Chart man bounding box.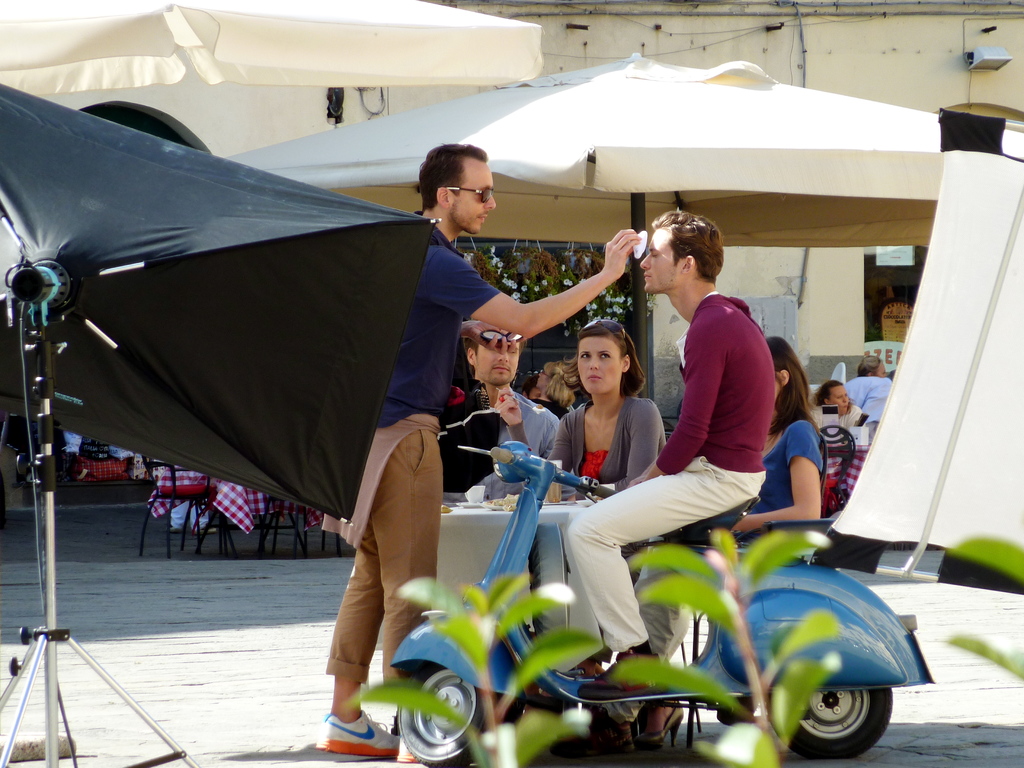
Charted: bbox=[323, 144, 637, 764].
